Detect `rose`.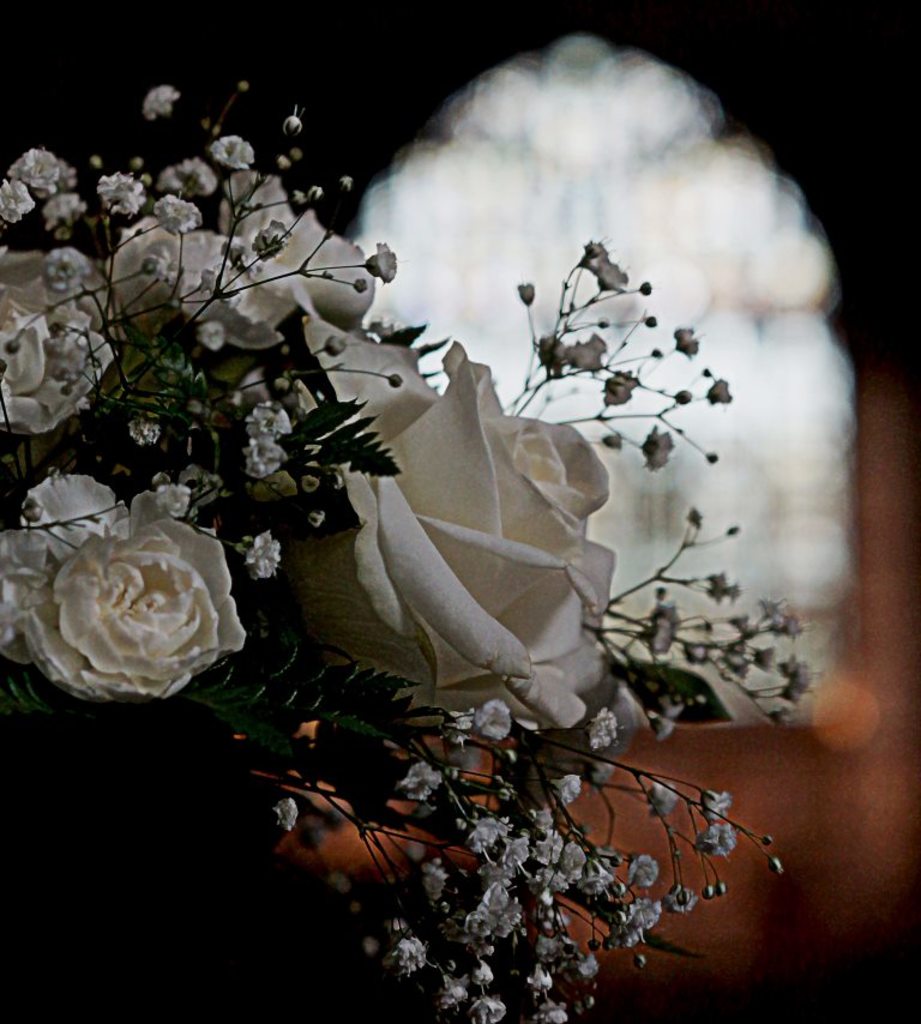
Detected at x1=219, y1=162, x2=377, y2=330.
